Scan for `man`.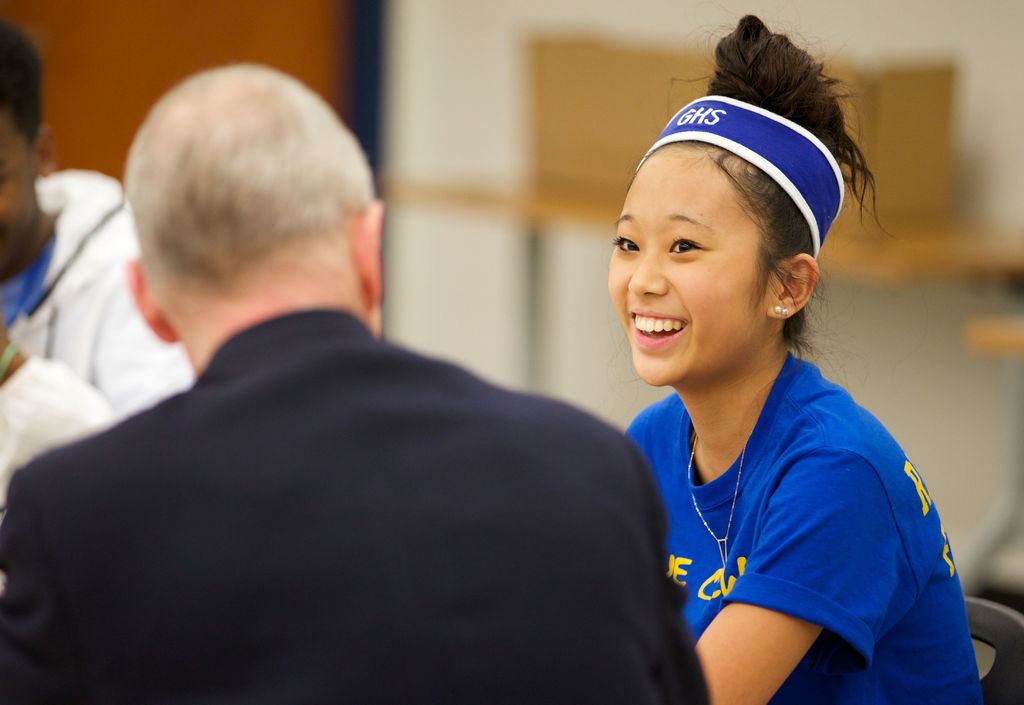
Scan result: [x1=0, y1=61, x2=711, y2=704].
